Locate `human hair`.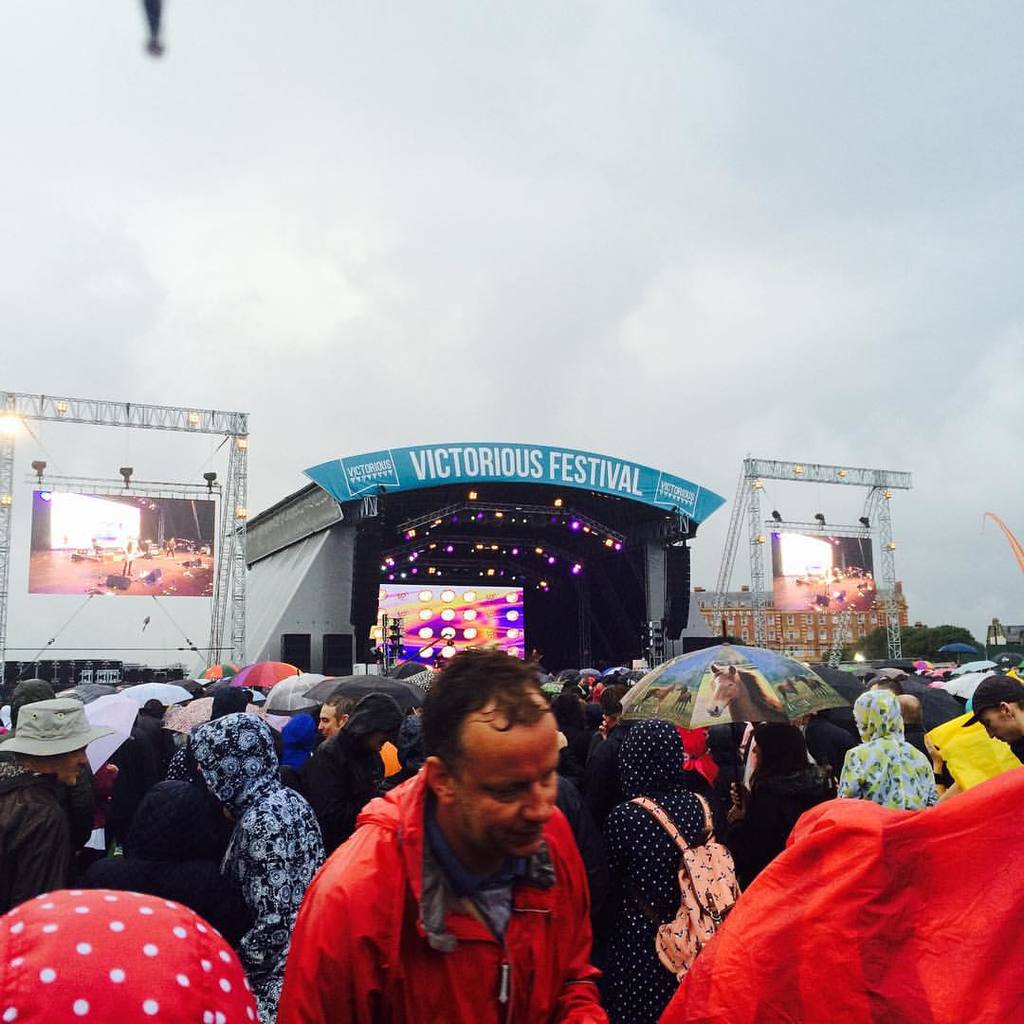
Bounding box: BBox(424, 649, 558, 777).
